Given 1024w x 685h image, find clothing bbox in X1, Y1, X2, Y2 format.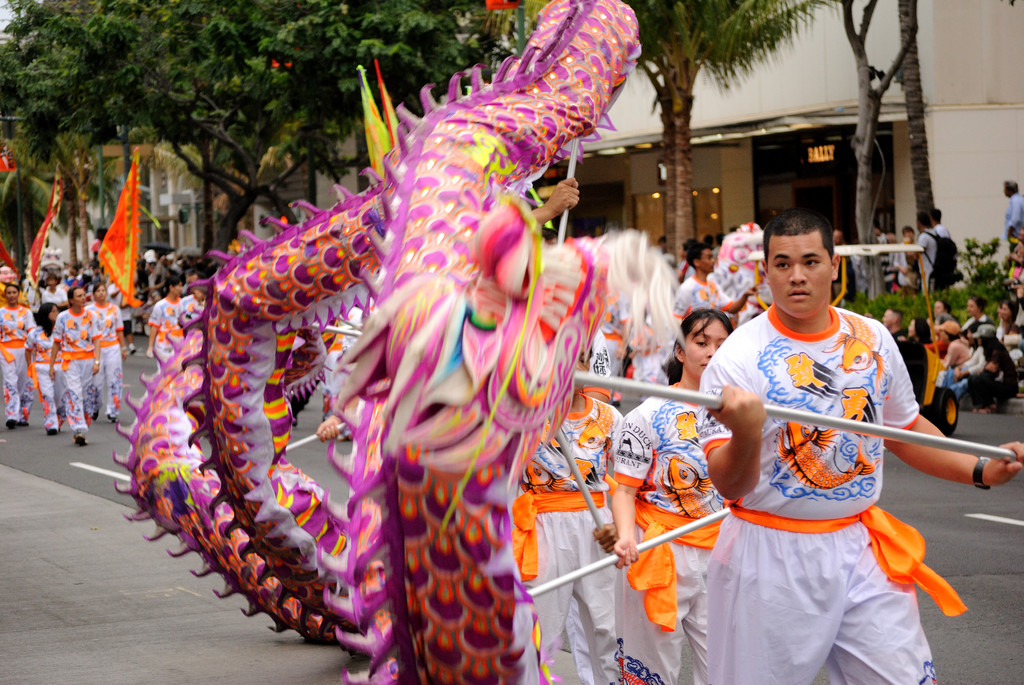
932, 219, 962, 249.
